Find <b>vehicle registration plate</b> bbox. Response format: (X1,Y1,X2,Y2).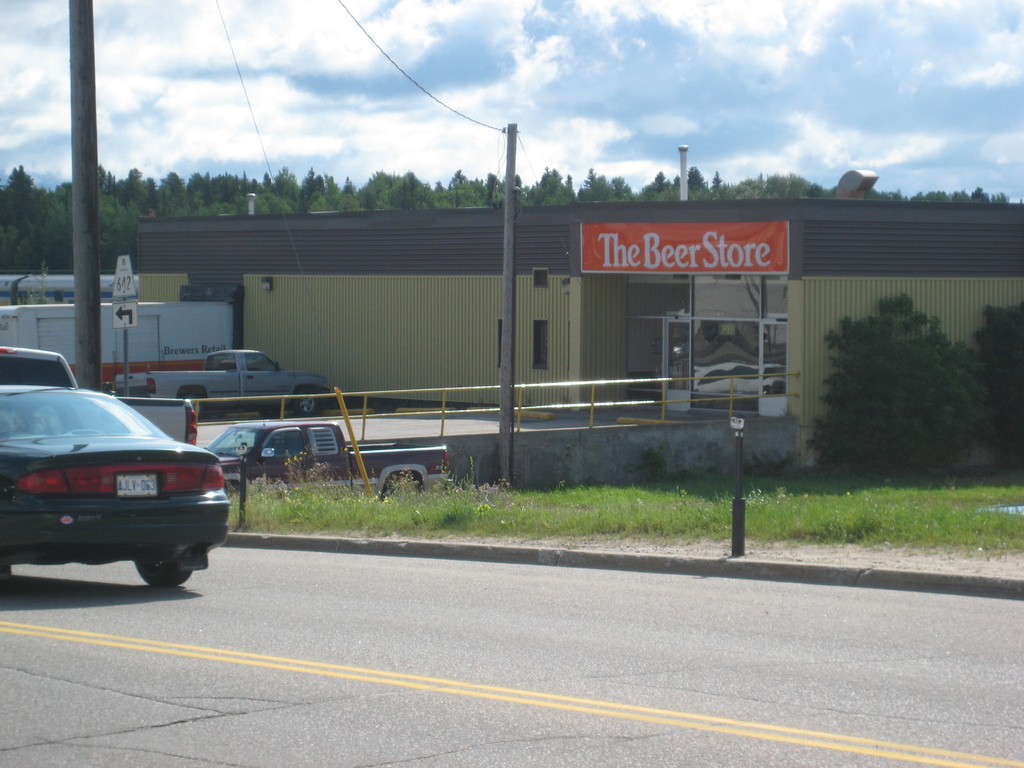
(116,472,161,495).
